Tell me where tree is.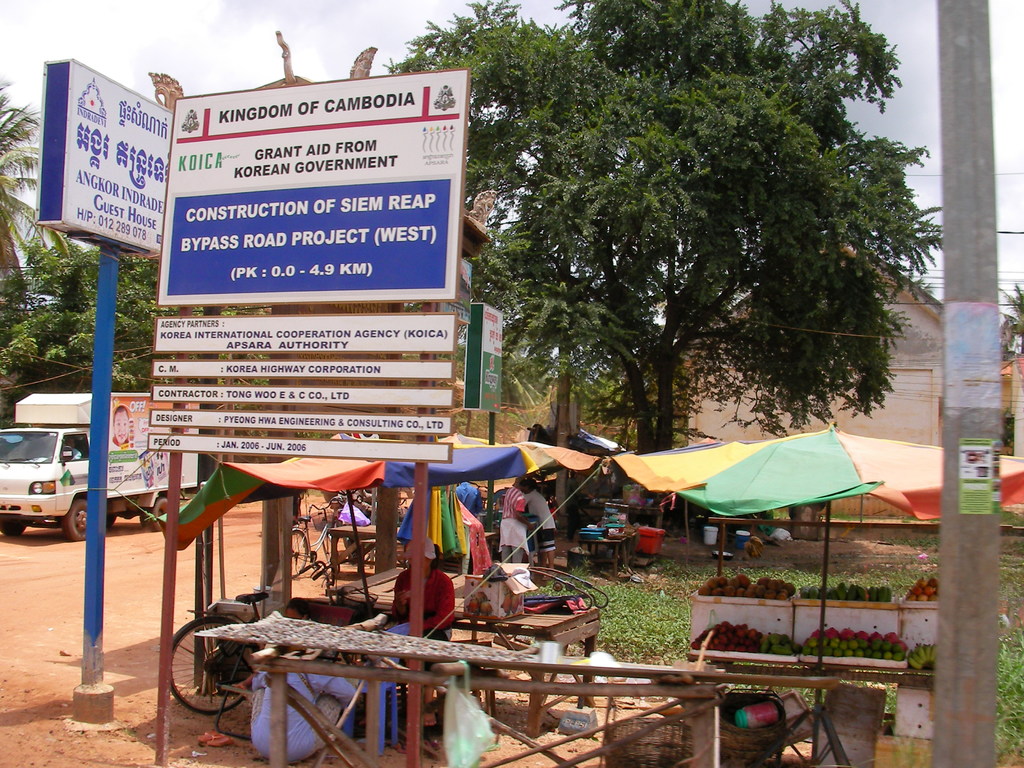
tree is at 572/367/630/426.
